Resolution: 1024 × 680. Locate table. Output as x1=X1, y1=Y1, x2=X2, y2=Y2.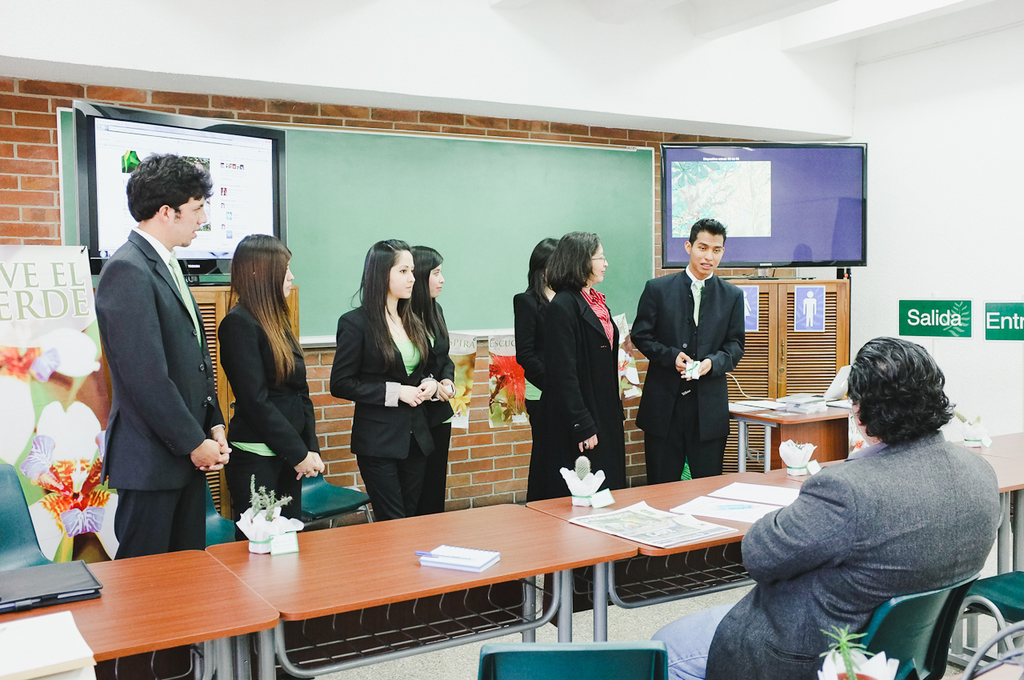
x1=0, y1=543, x2=286, y2=679.
